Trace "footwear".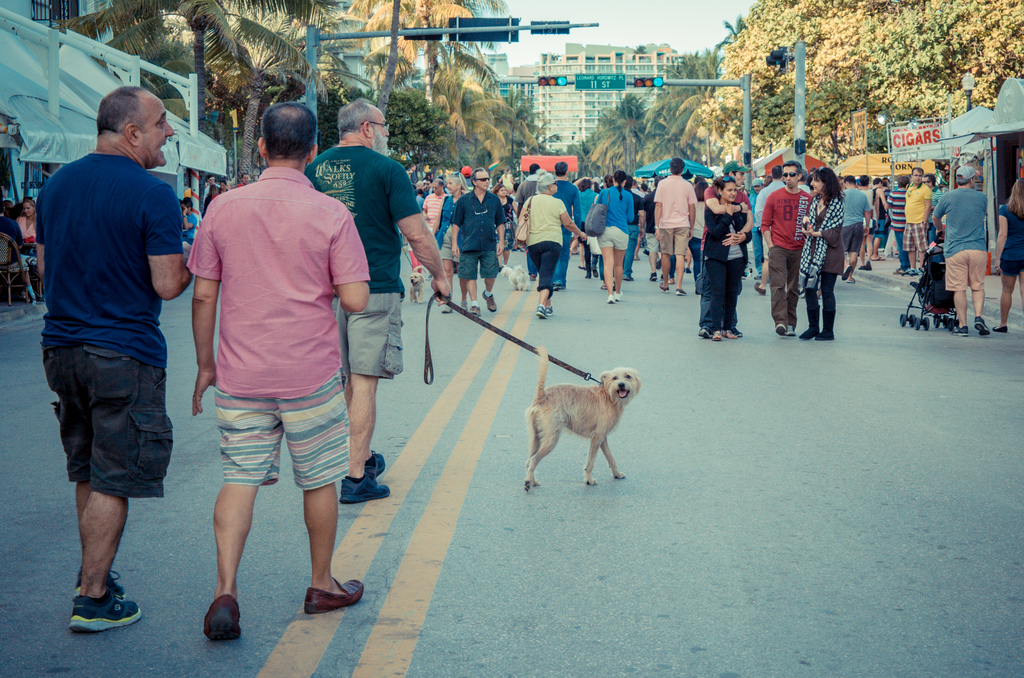
Traced to detection(776, 326, 798, 337).
